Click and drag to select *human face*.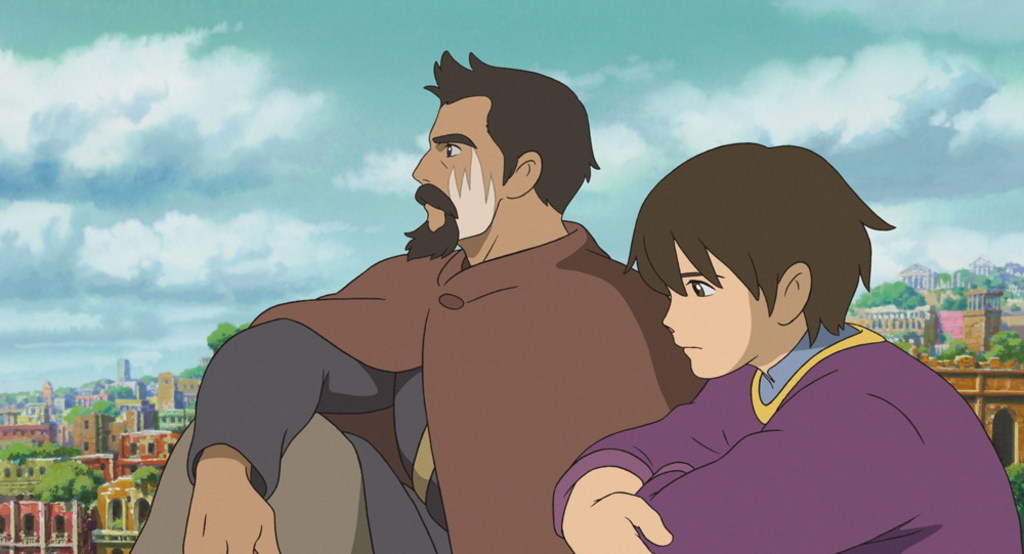
Selection: crop(654, 245, 769, 377).
